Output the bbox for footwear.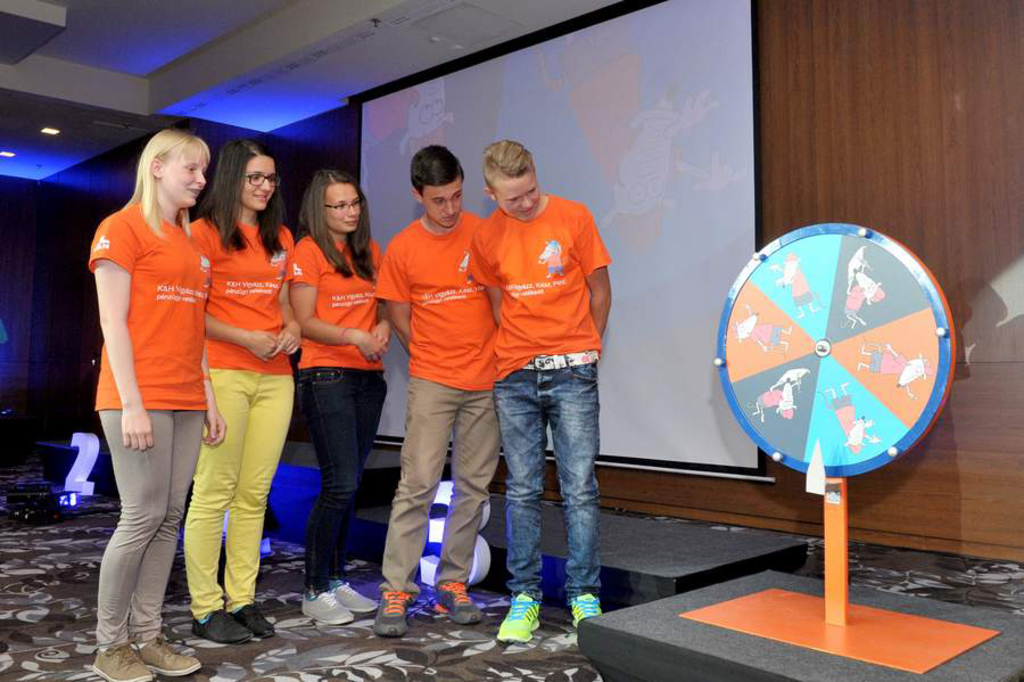
rect(232, 603, 276, 634).
